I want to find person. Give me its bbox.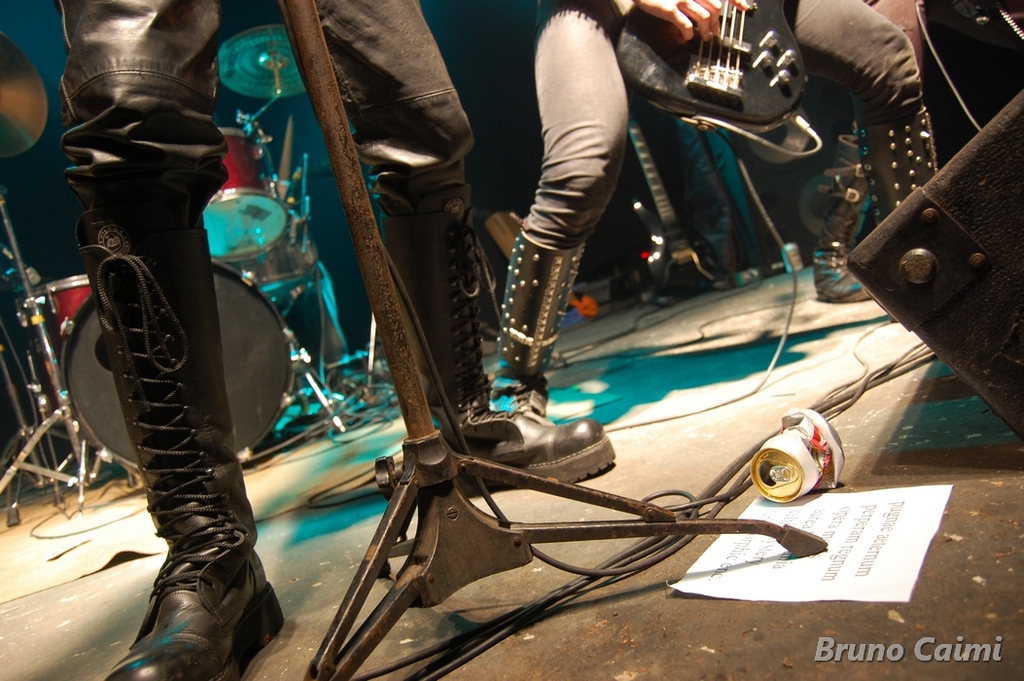
l=487, t=0, r=937, b=425.
